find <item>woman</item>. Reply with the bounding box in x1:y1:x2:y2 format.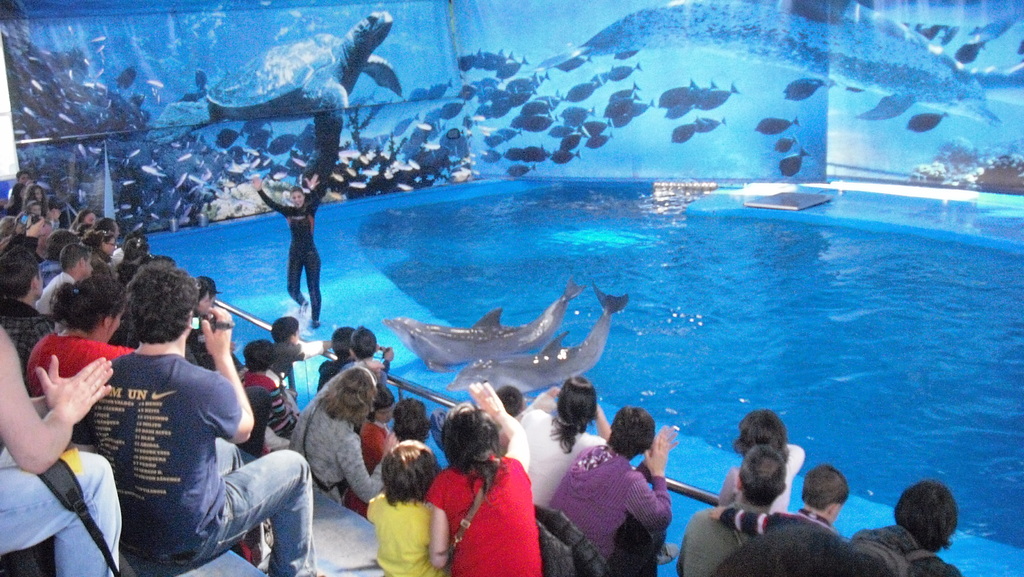
26:184:46:209.
